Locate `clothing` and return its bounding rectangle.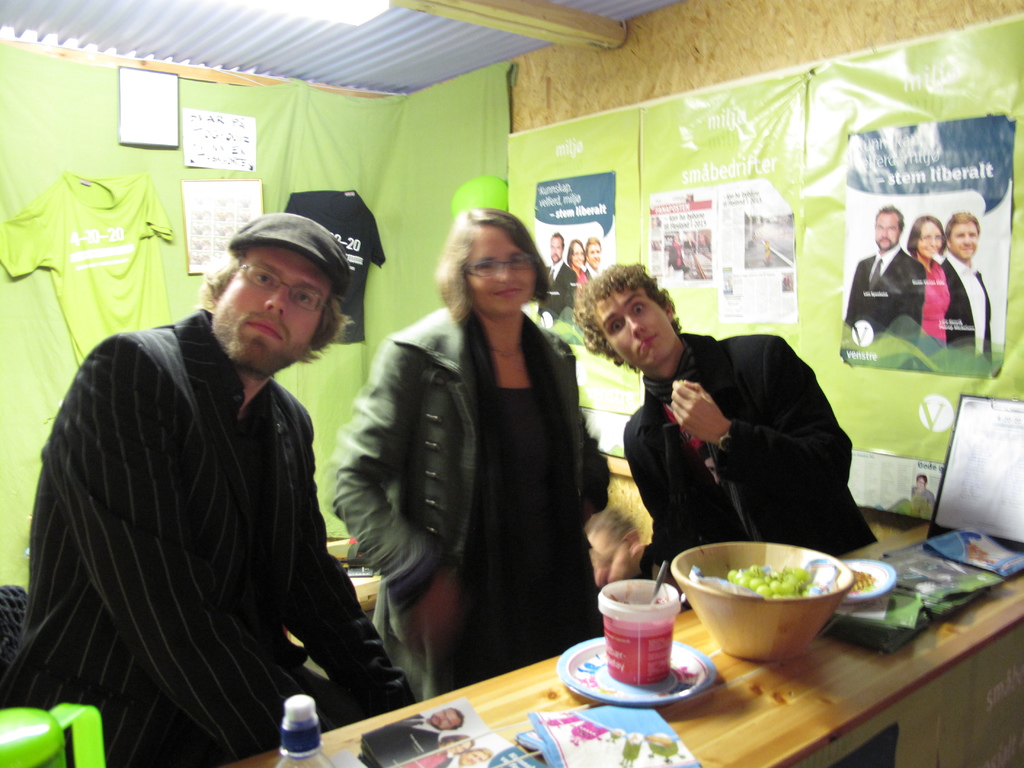
<region>356, 709, 445, 762</region>.
